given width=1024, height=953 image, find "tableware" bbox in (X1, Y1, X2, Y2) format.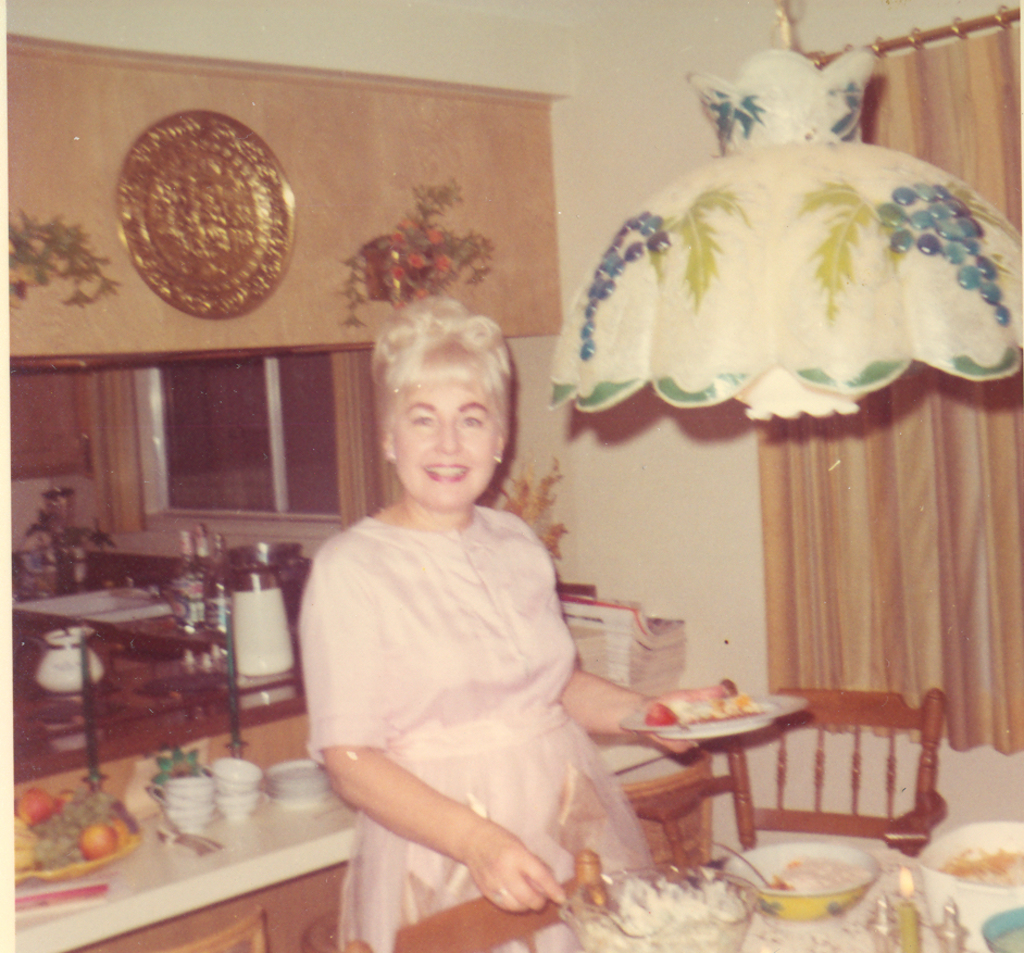
(720, 842, 879, 919).
